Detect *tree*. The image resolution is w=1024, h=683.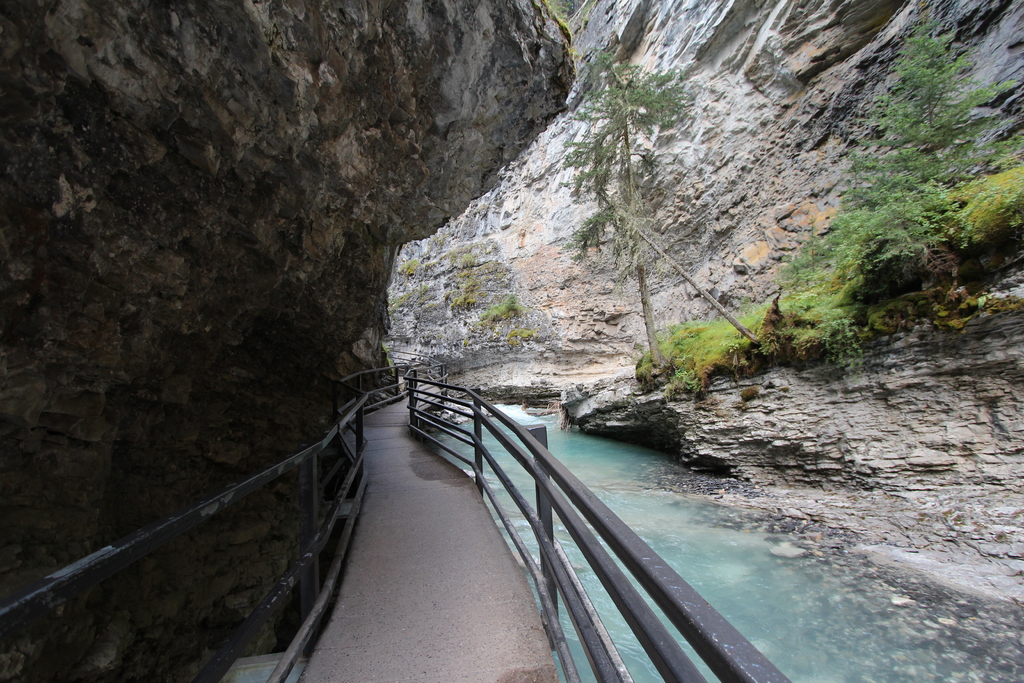
[477, 279, 561, 331].
